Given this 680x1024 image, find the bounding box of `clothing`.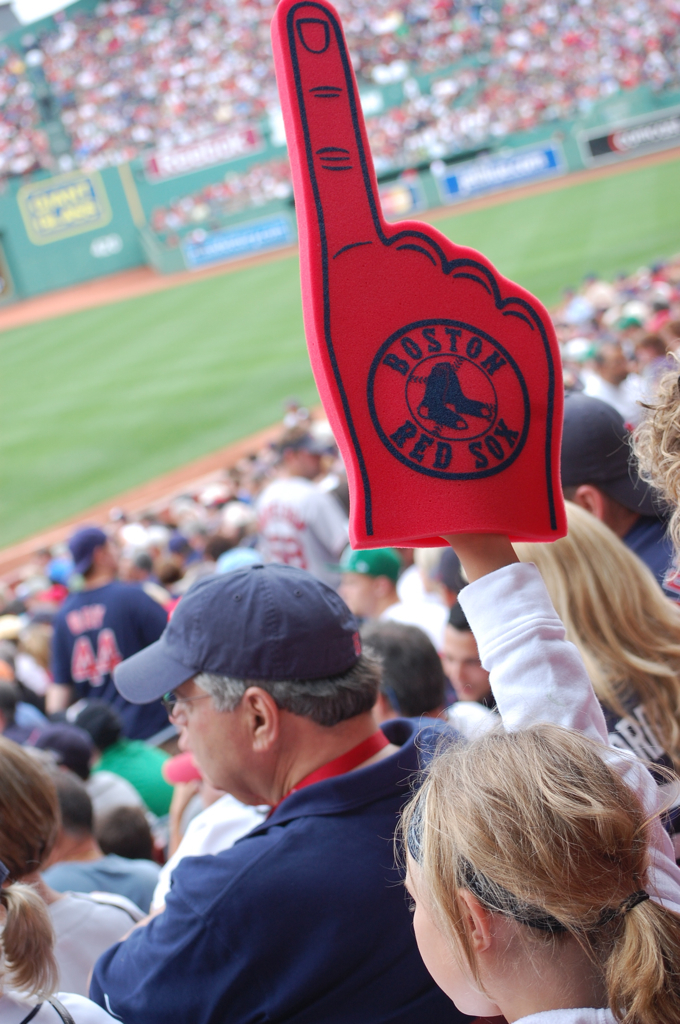
{"x1": 523, "y1": 1010, "x2": 627, "y2": 1023}.
